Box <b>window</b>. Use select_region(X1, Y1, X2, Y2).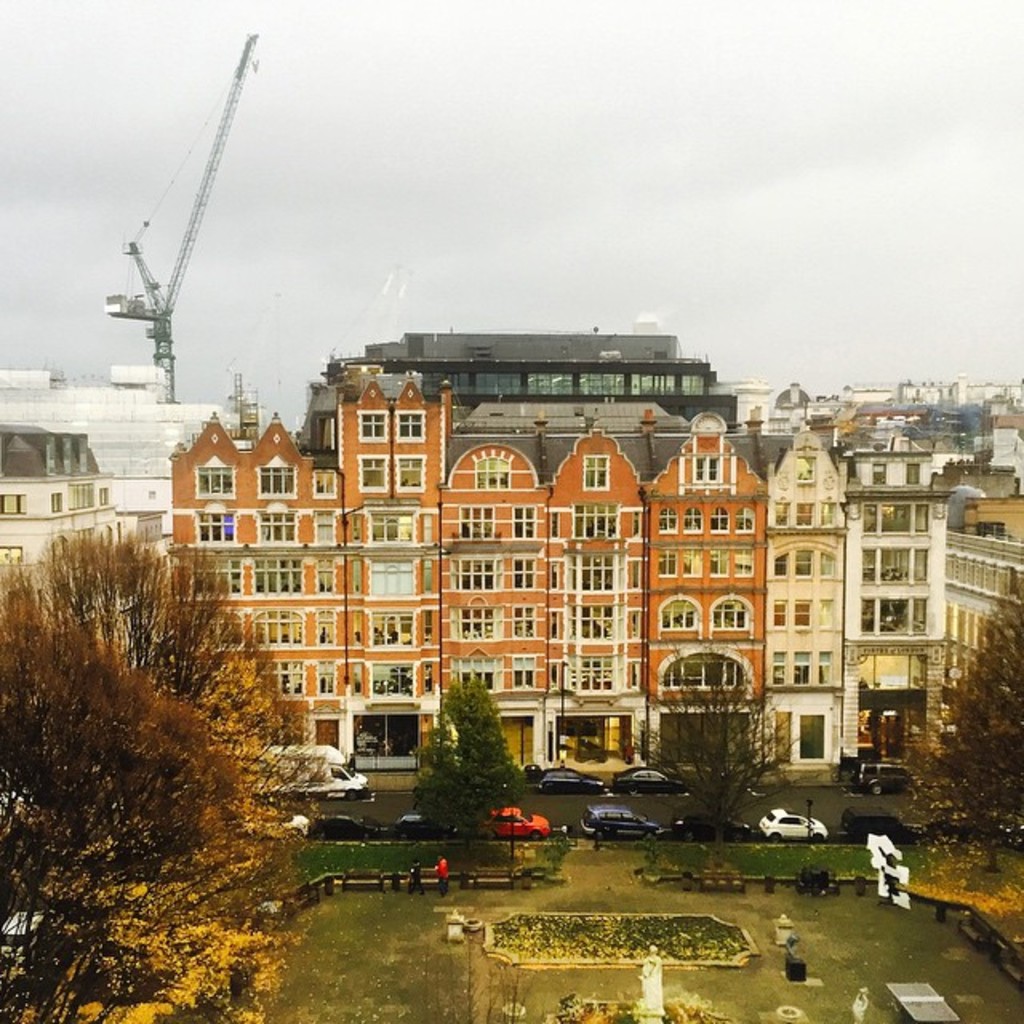
select_region(517, 562, 544, 587).
